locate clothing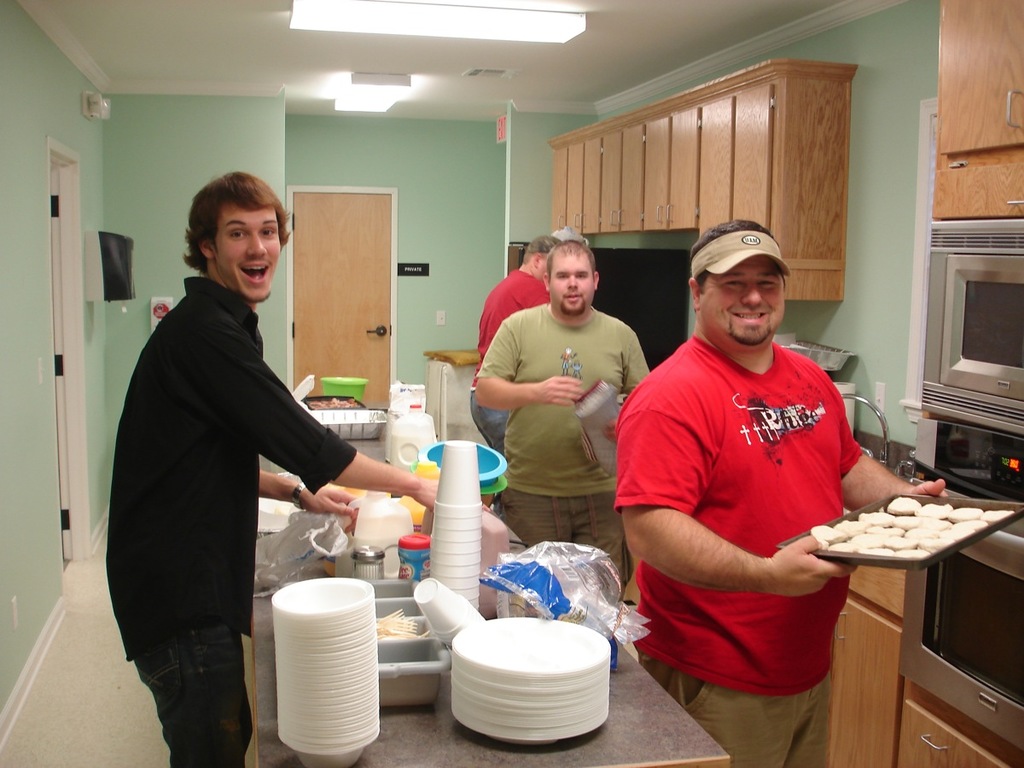
(x1=476, y1=302, x2=651, y2=579)
